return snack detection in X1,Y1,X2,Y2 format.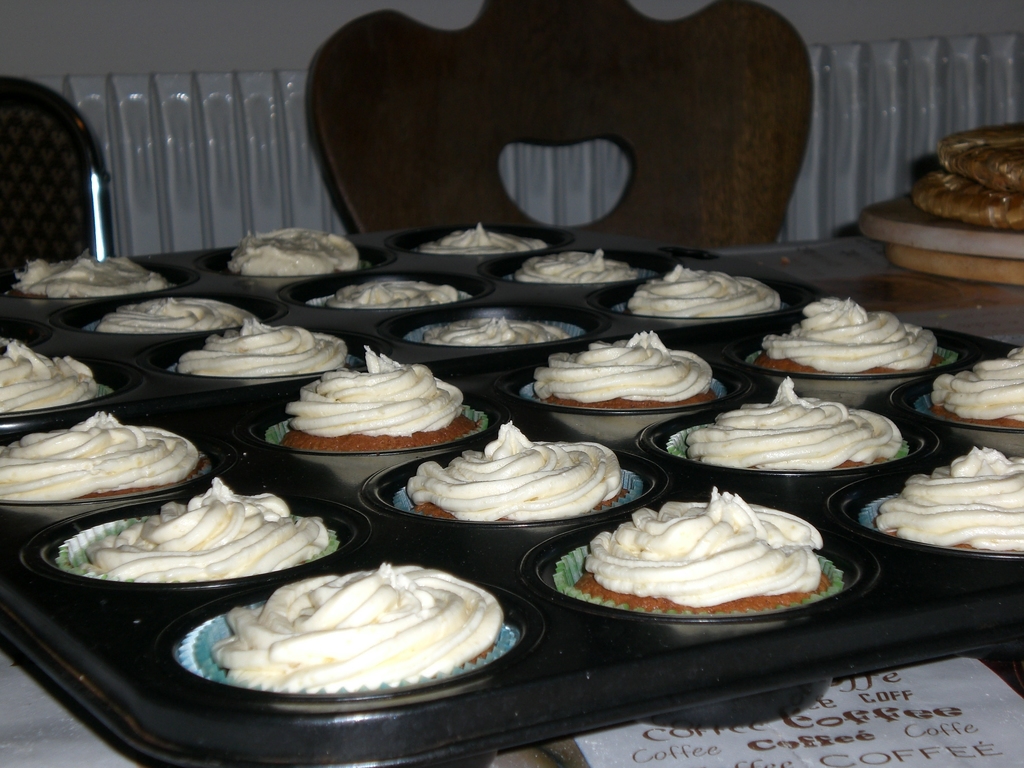
212,559,508,688.
